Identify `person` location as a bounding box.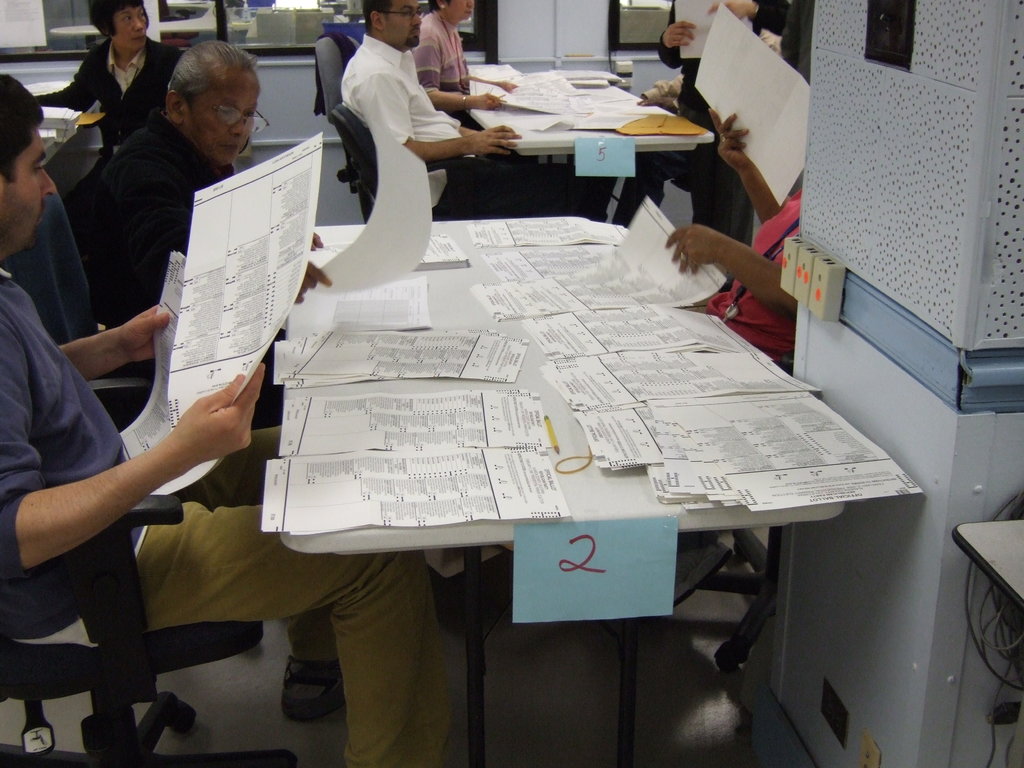
[374, 2, 488, 88].
